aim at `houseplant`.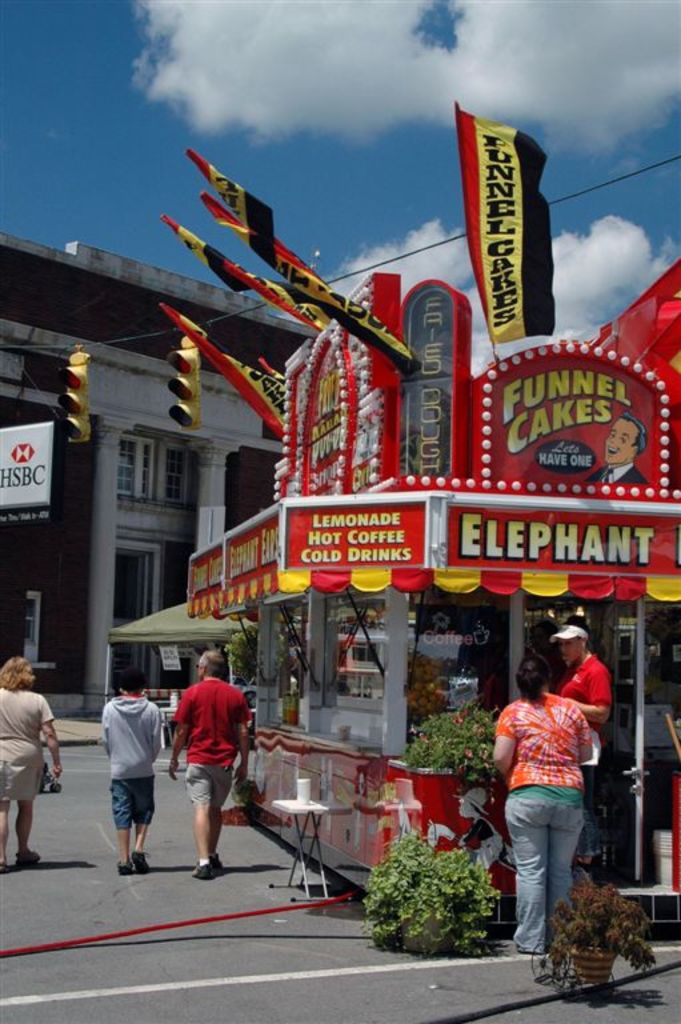
Aimed at 548:881:661:993.
